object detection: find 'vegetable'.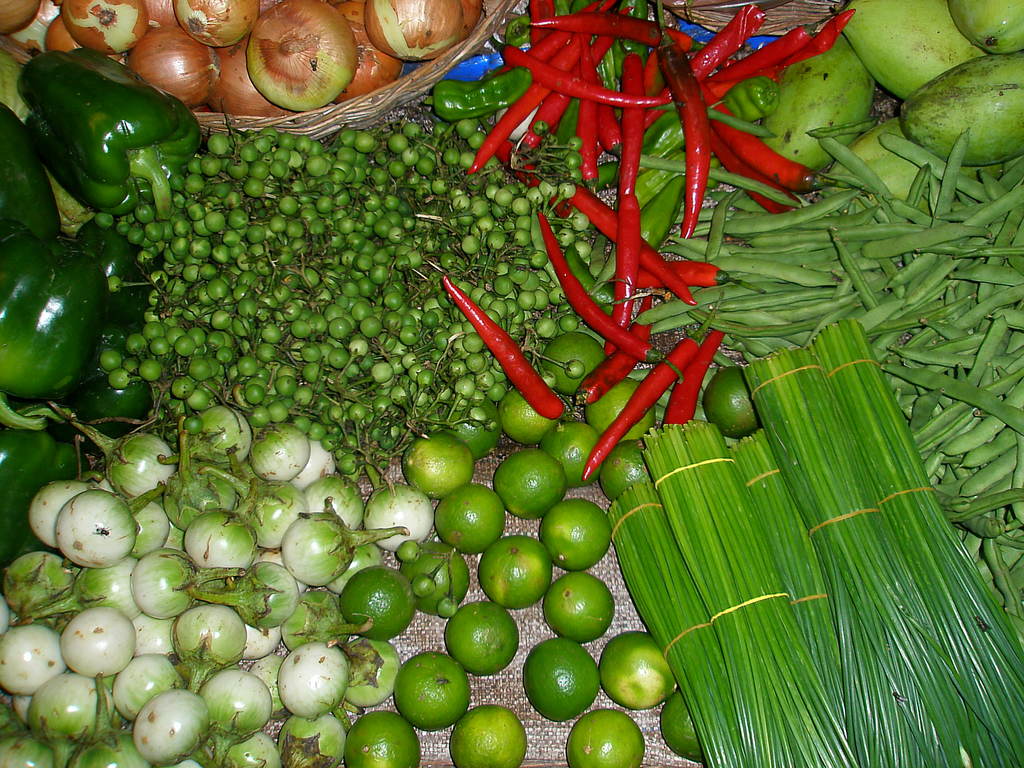
left=178, top=0, right=262, bottom=47.
